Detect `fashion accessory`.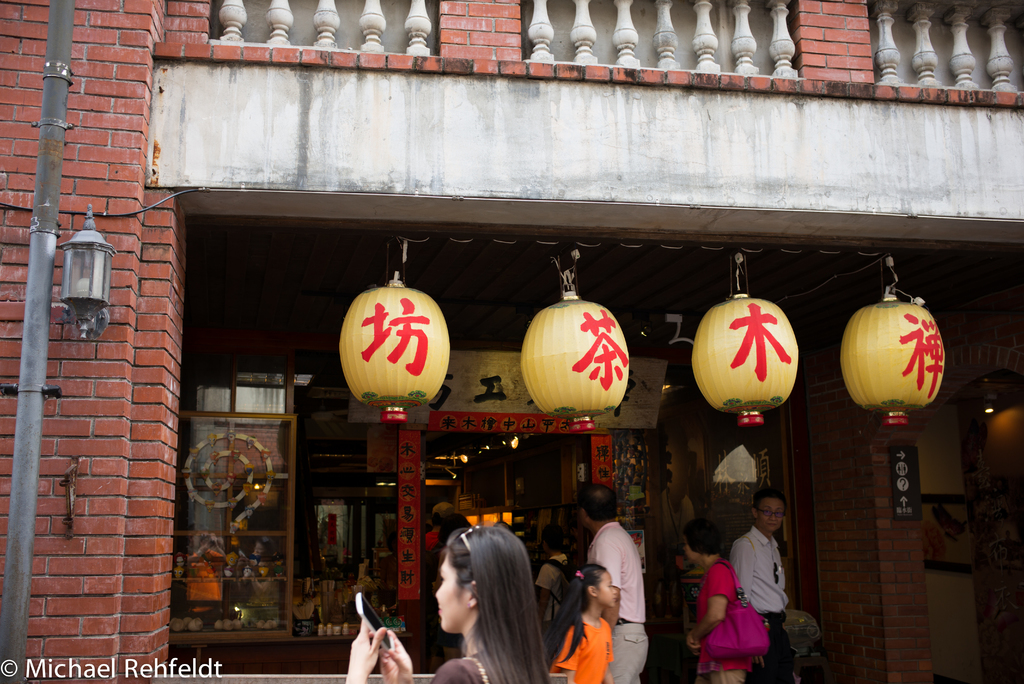
Detected at Rect(454, 523, 485, 557).
